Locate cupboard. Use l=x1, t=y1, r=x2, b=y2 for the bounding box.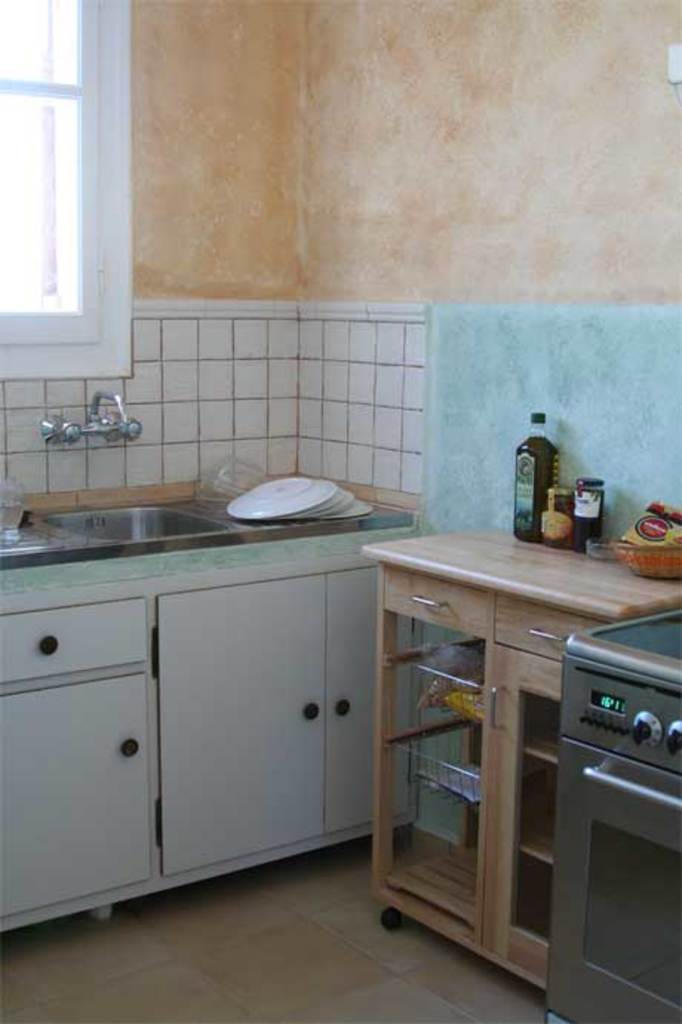
l=360, t=548, r=667, b=1003.
